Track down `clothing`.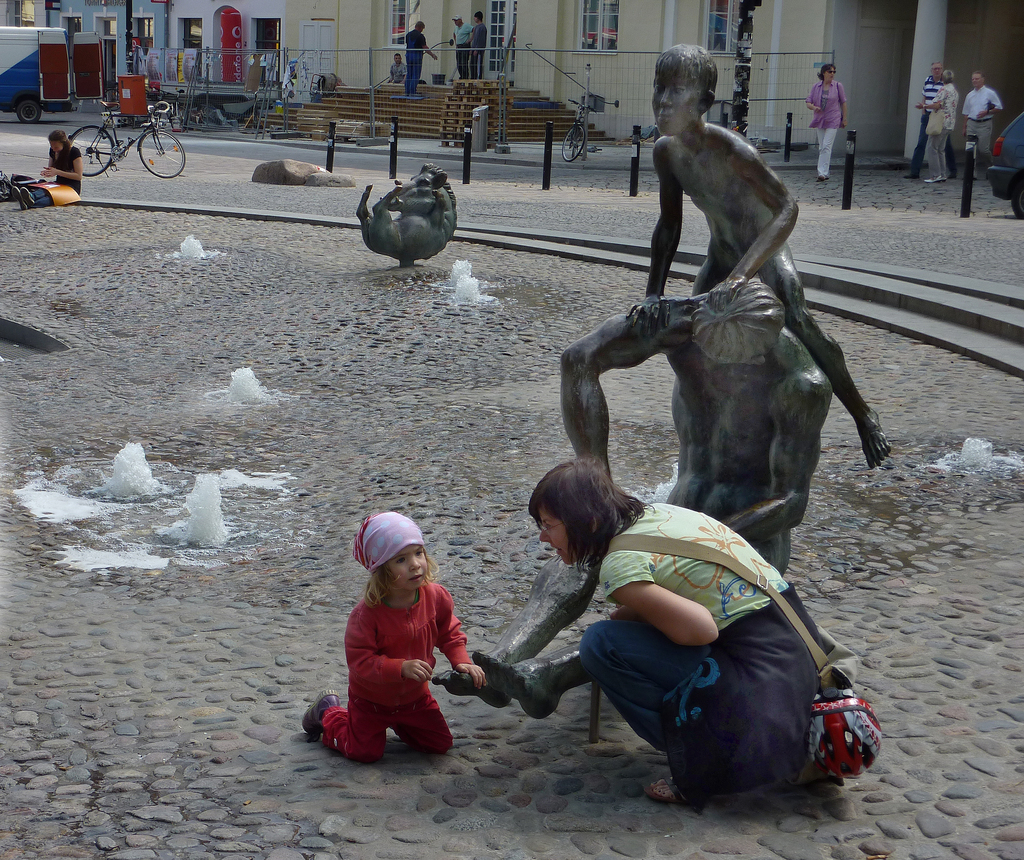
Tracked to x1=909 y1=79 x2=939 y2=176.
